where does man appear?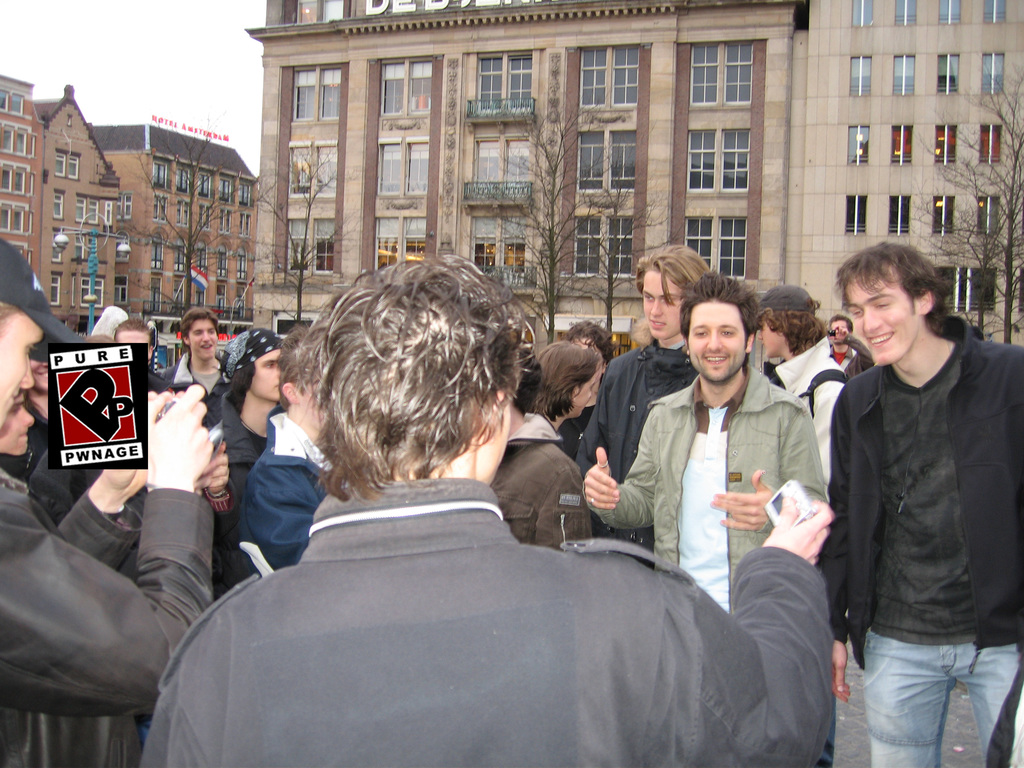
Appears at bbox(163, 304, 234, 403).
